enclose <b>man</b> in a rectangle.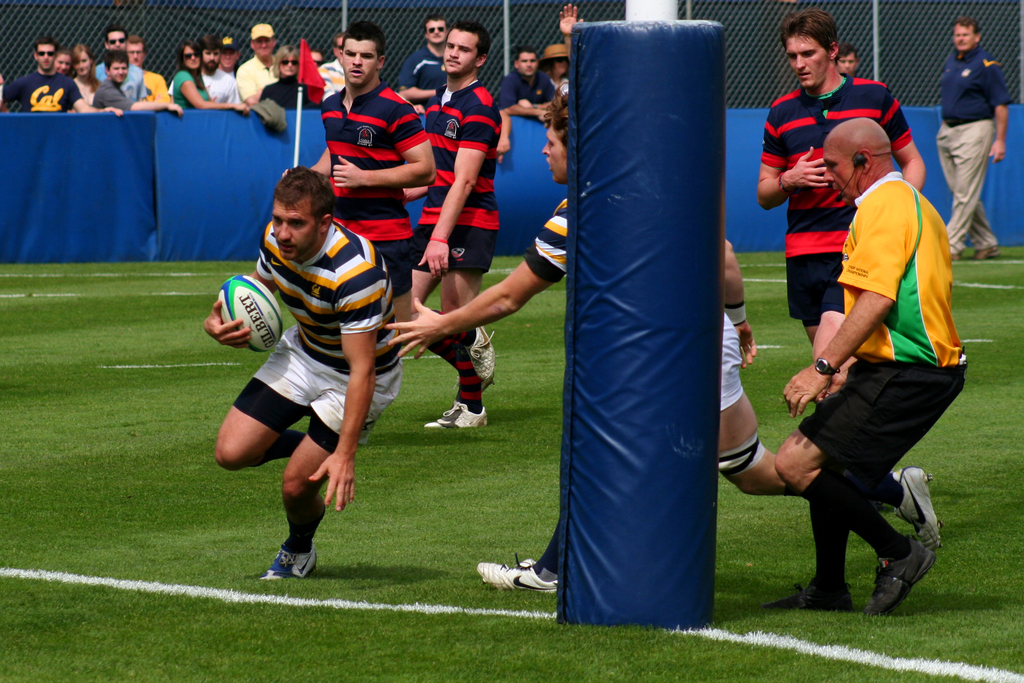
(760,6,925,359).
